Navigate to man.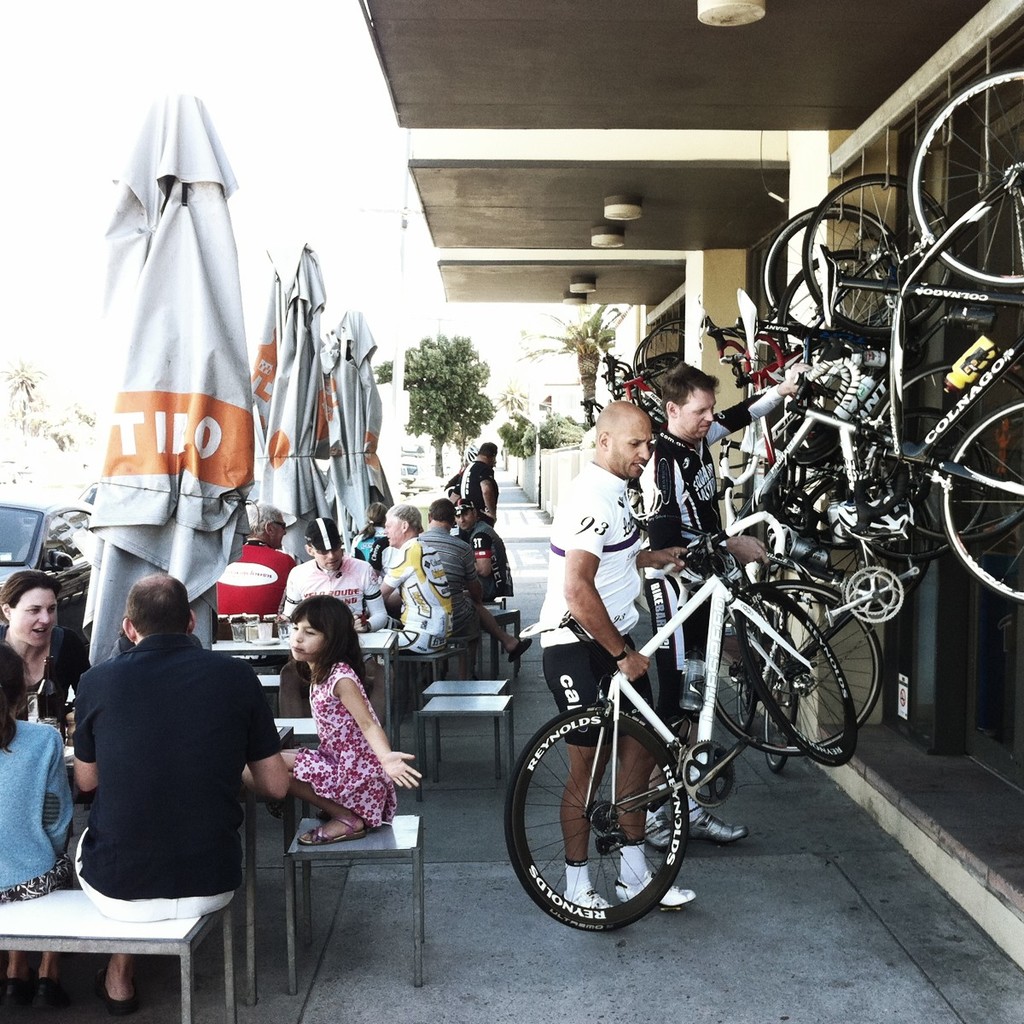
Navigation target: box=[34, 567, 297, 970].
